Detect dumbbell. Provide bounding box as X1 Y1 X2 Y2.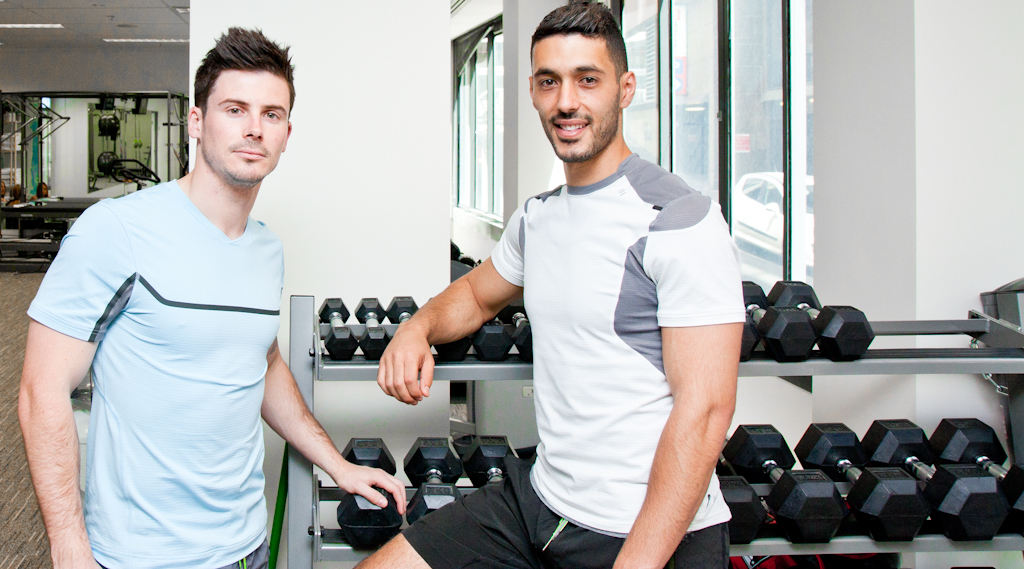
719 453 766 551.
